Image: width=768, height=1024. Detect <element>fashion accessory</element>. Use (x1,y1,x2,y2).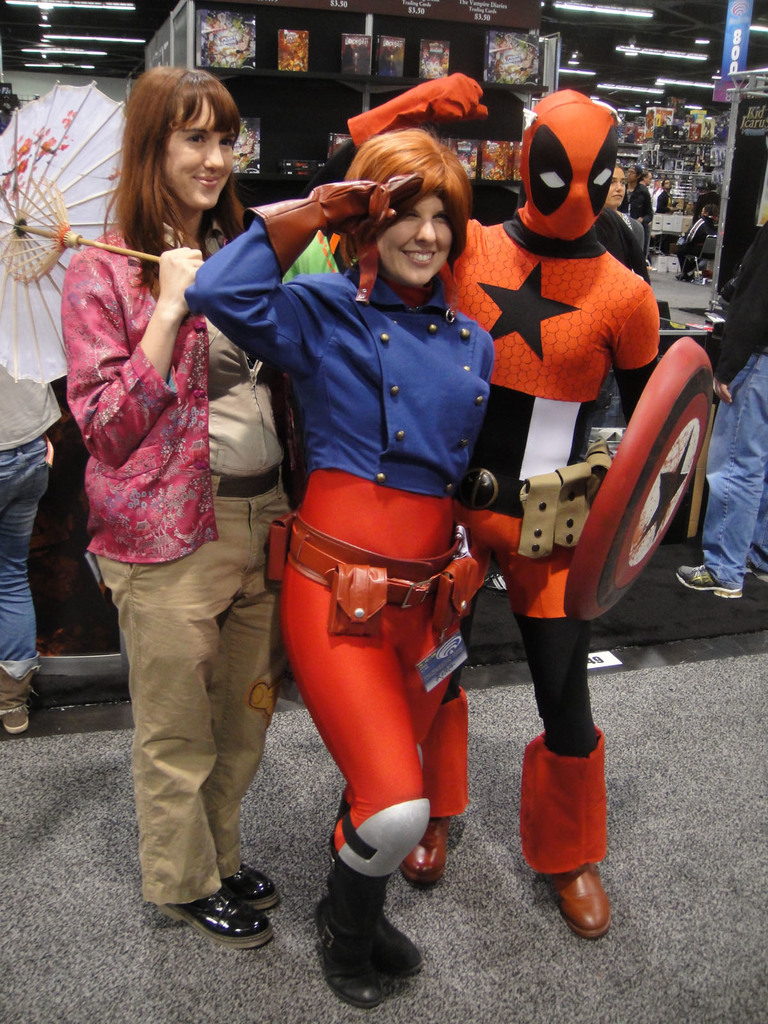
(245,179,424,278).
